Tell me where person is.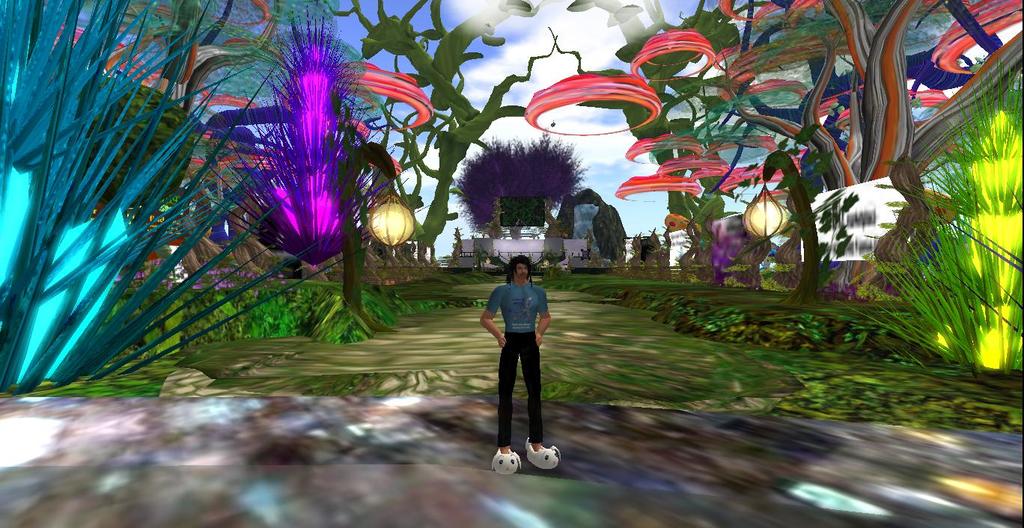
person is at 475 251 559 475.
